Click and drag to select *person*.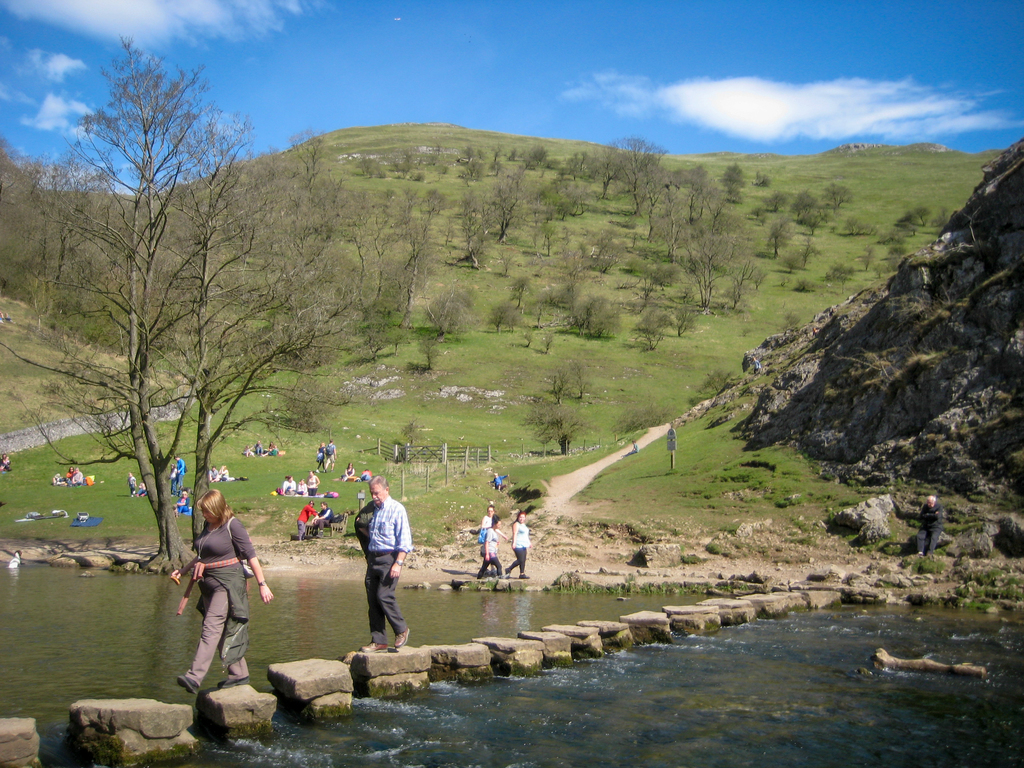
Selection: {"left": 306, "top": 472, "right": 321, "bottom": 496}.
